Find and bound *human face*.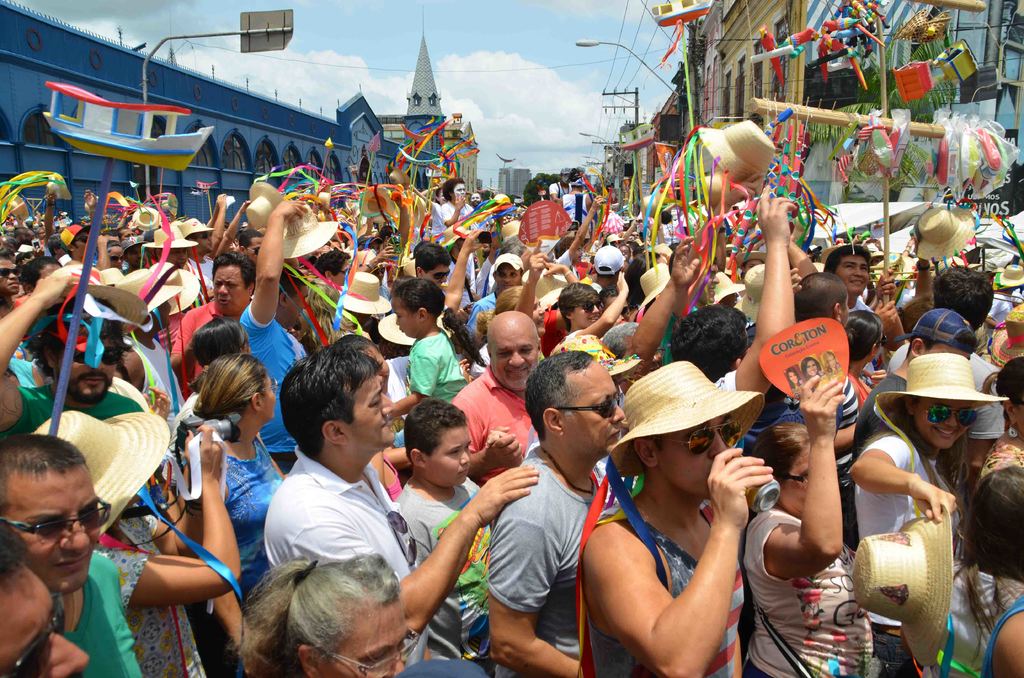
Bound: x1=213 y1=268 x2=243 y2=318.
